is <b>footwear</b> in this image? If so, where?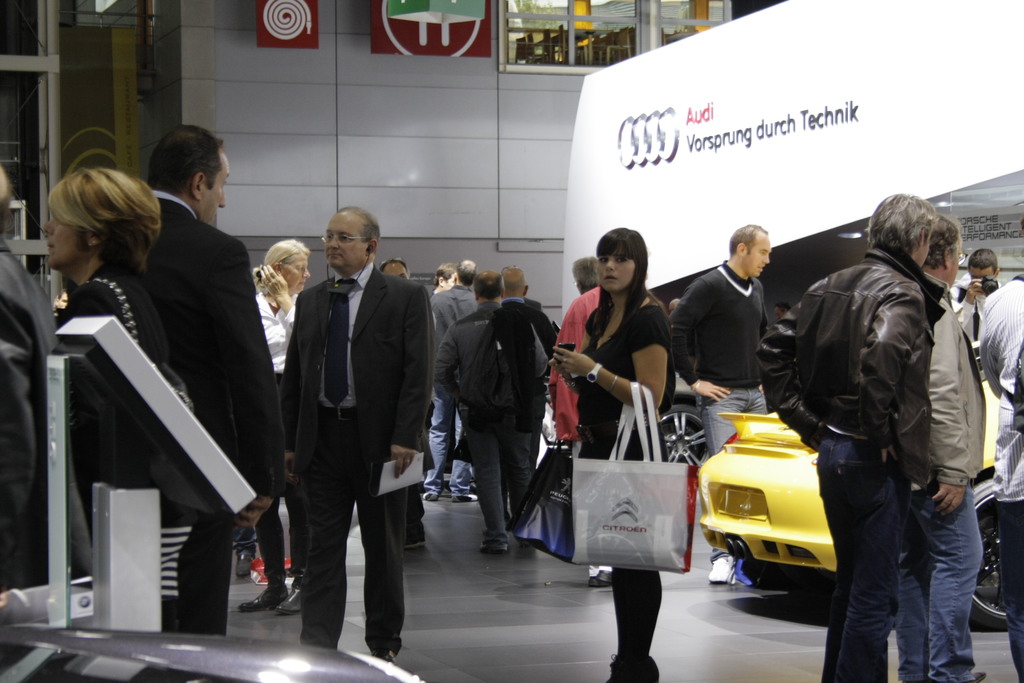
Yes, at BBox(600, 663, 638, 682).
